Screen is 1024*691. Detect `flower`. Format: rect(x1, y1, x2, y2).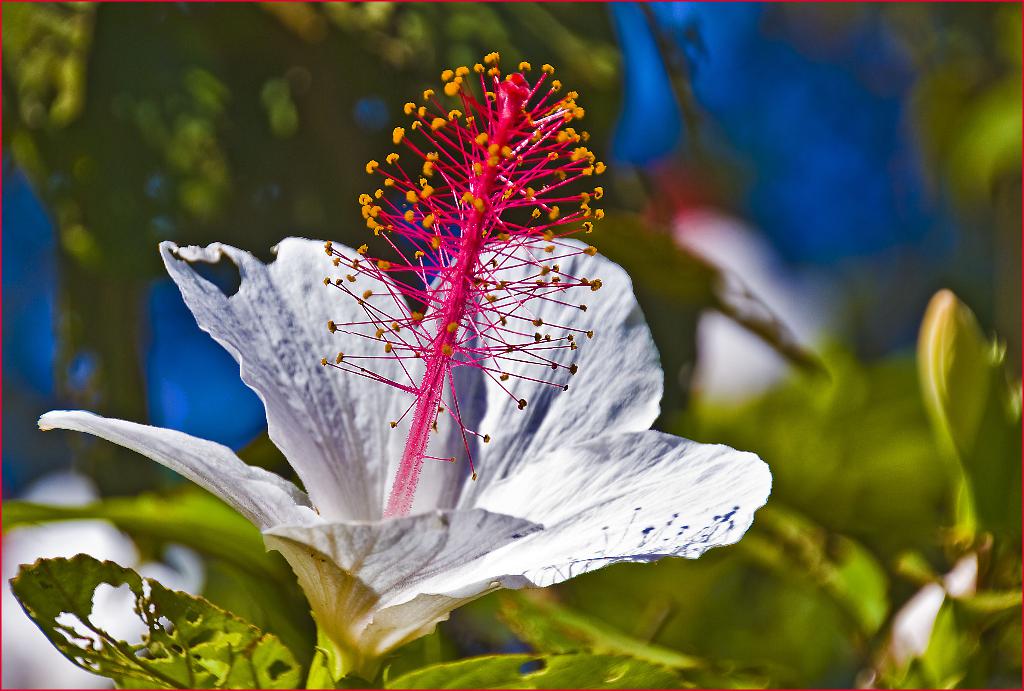
rect(95, 63, 806, 674).
